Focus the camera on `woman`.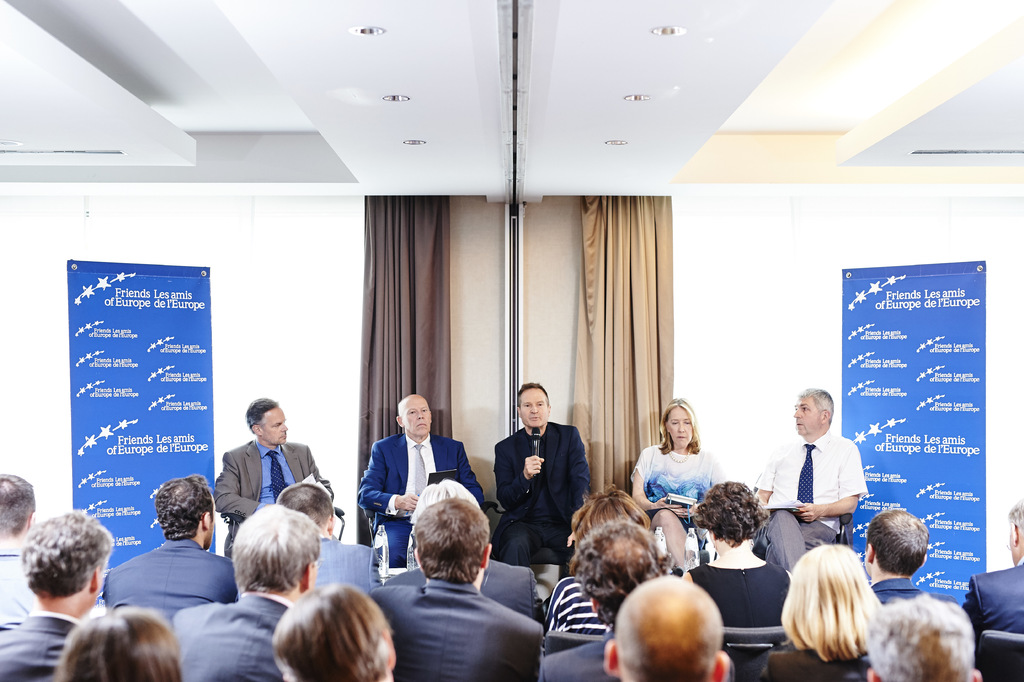
Focus region: BBox(683, 483, 793, 630).
